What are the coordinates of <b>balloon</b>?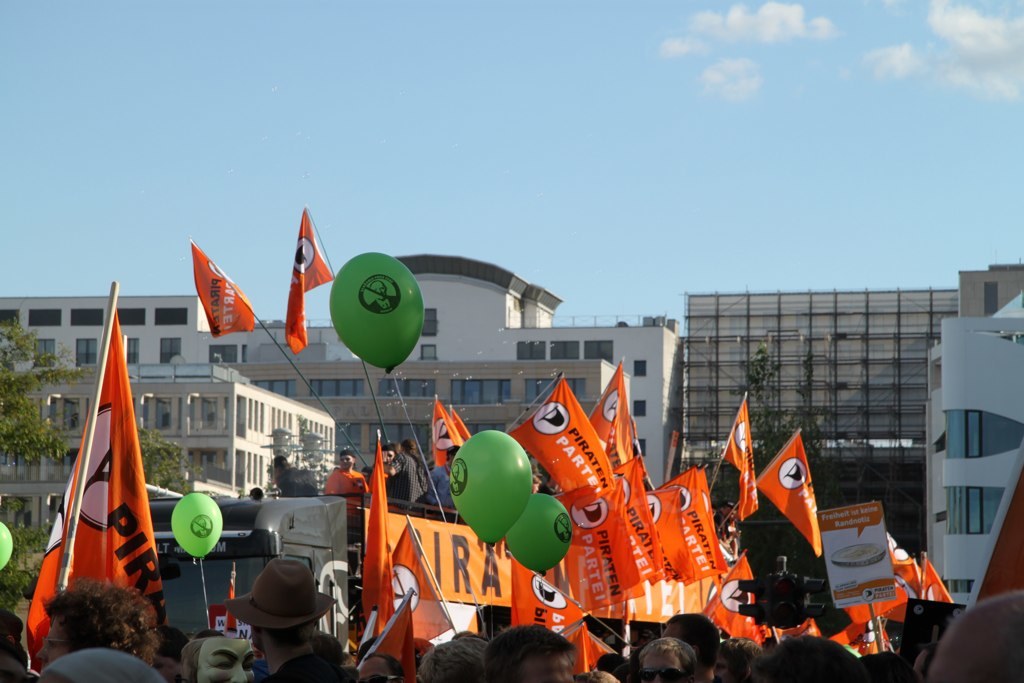
329, 249, 424, 371.
